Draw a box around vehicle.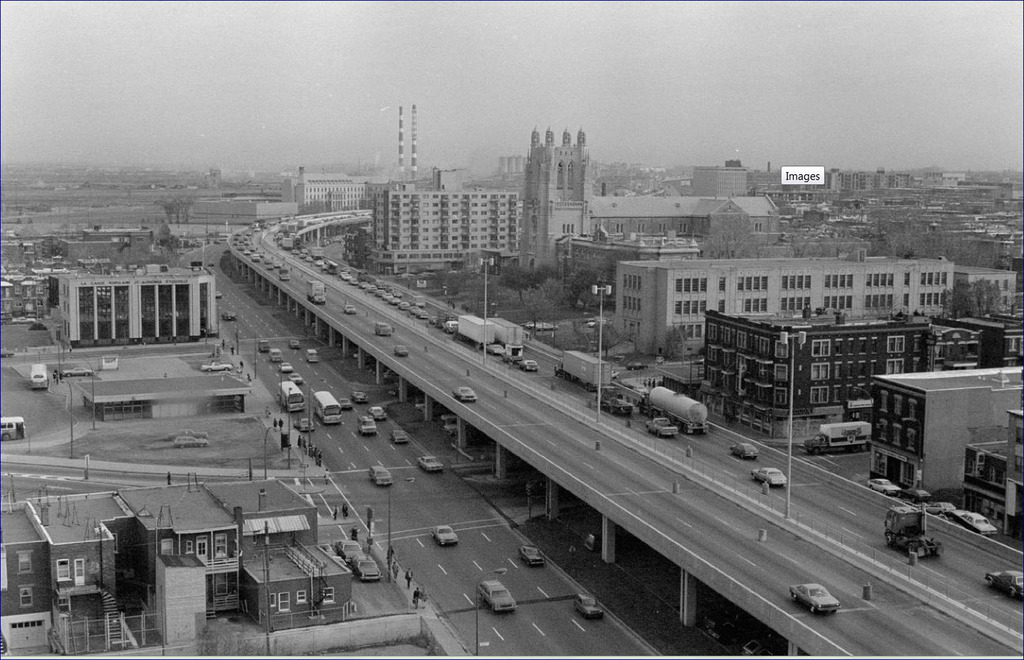
bbox(731, 444, 762, 462).
